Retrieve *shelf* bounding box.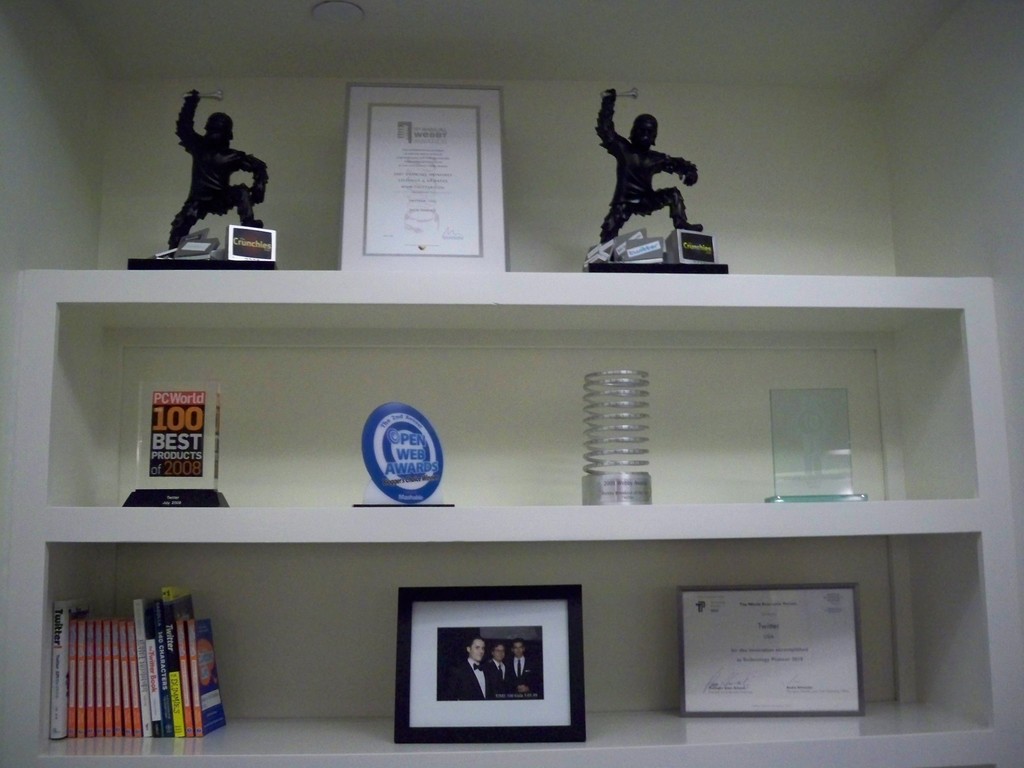
Bounding box: (left=3, top=266, right=1022, bottom=550).
